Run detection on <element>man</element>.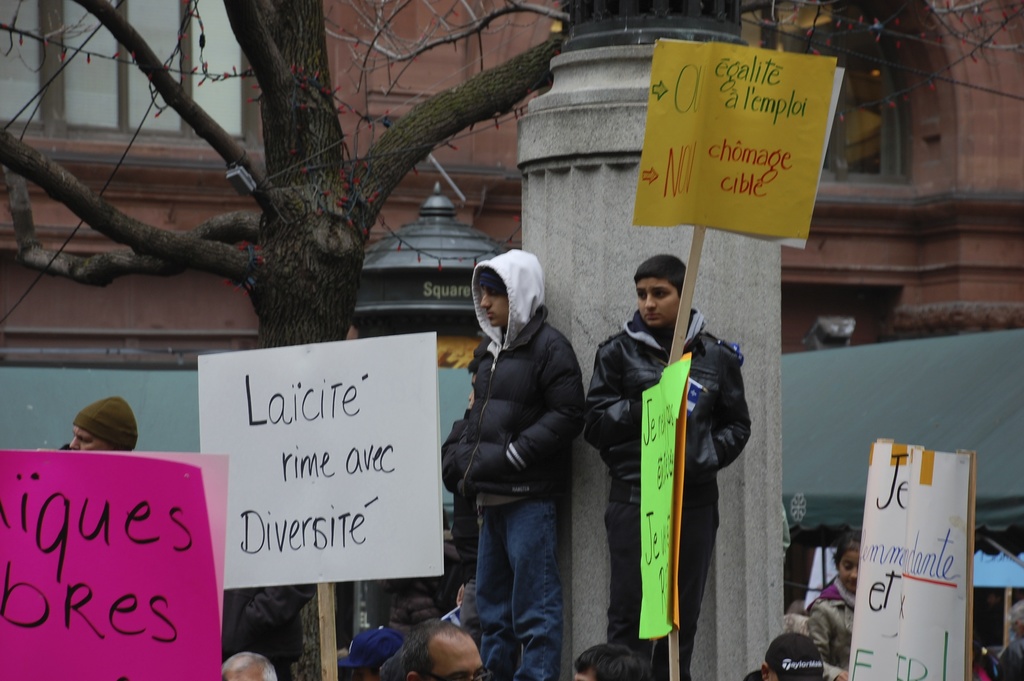
Result: x1=69 y1=395 x2=141 y2=454.
